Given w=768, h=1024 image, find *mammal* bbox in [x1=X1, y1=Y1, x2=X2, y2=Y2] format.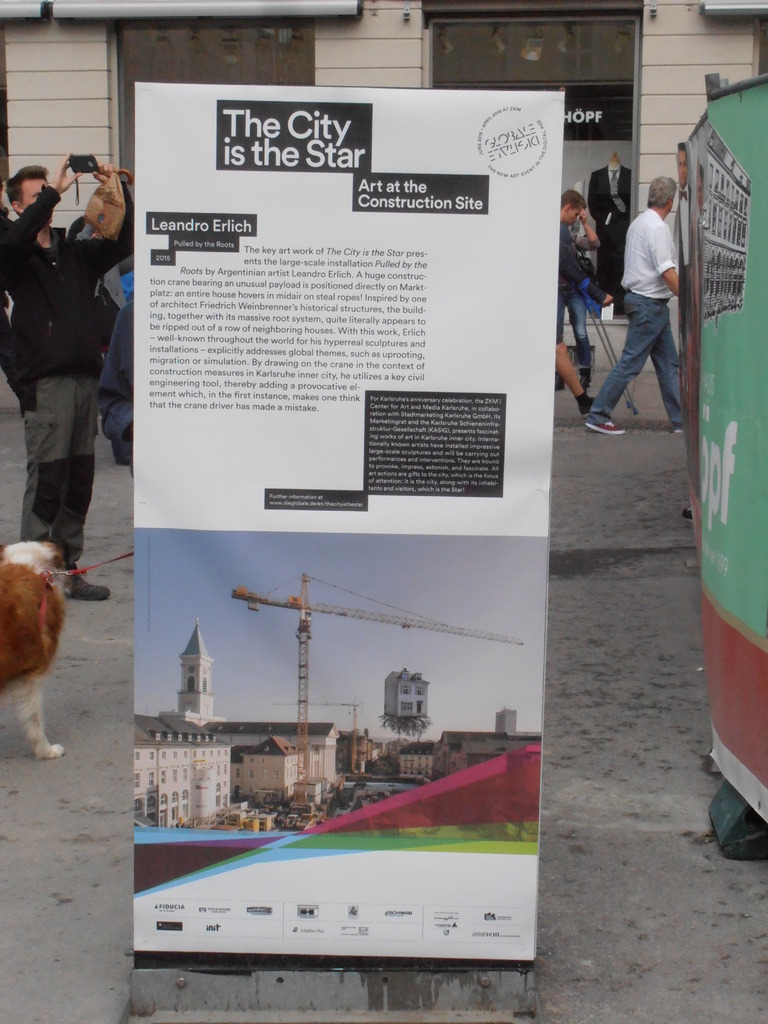
[x1=0, y1=541, x2=74, y2=758].
